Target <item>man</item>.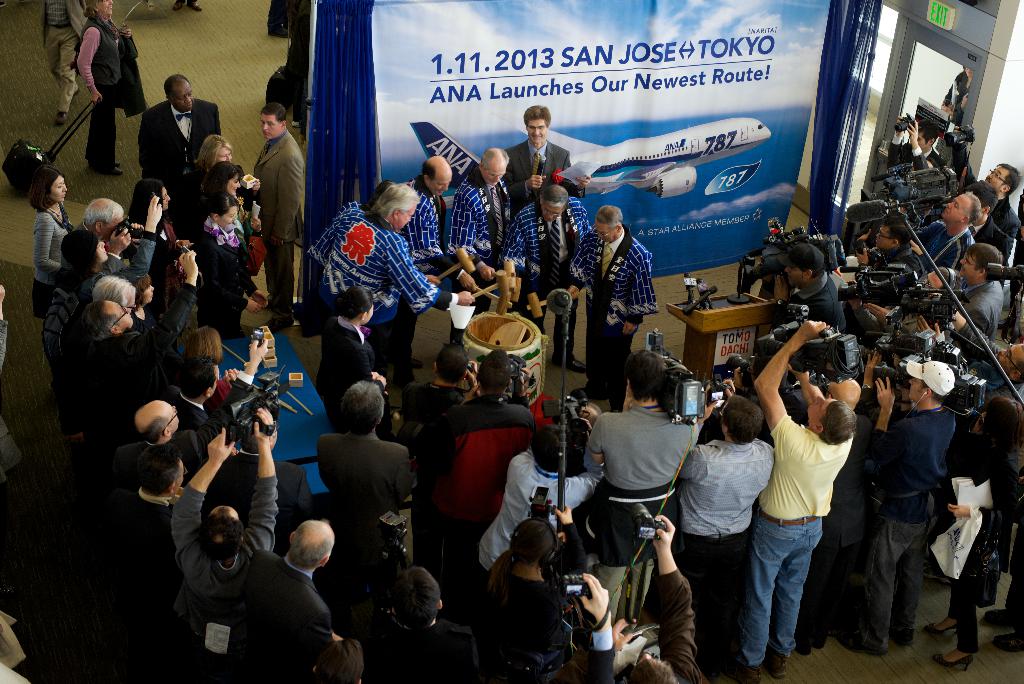
Target region: (left=585, top=338, right=725, bottom=555).
